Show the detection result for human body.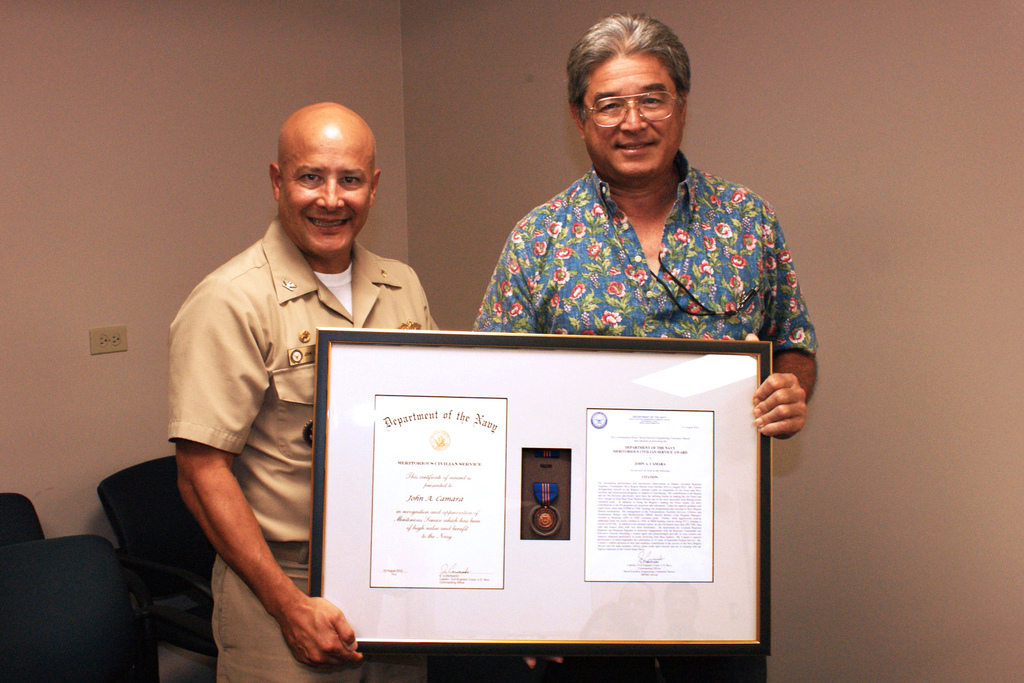
box(173, 129, 419, 682).
